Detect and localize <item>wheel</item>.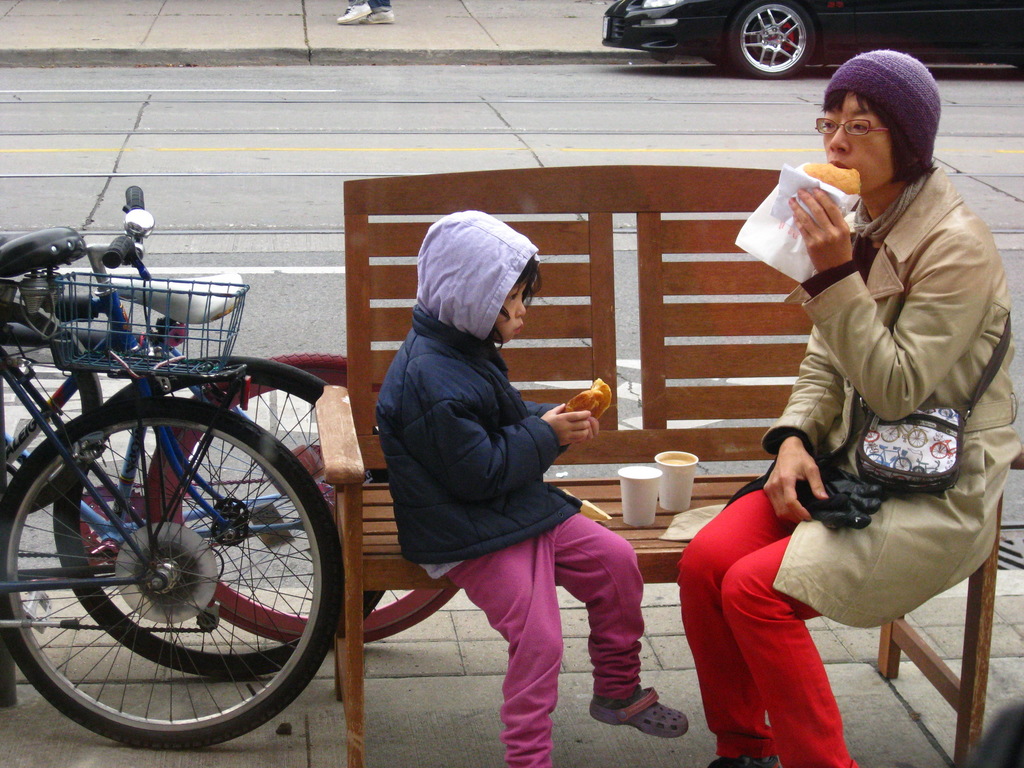
Localized at 52/354/384/681.
